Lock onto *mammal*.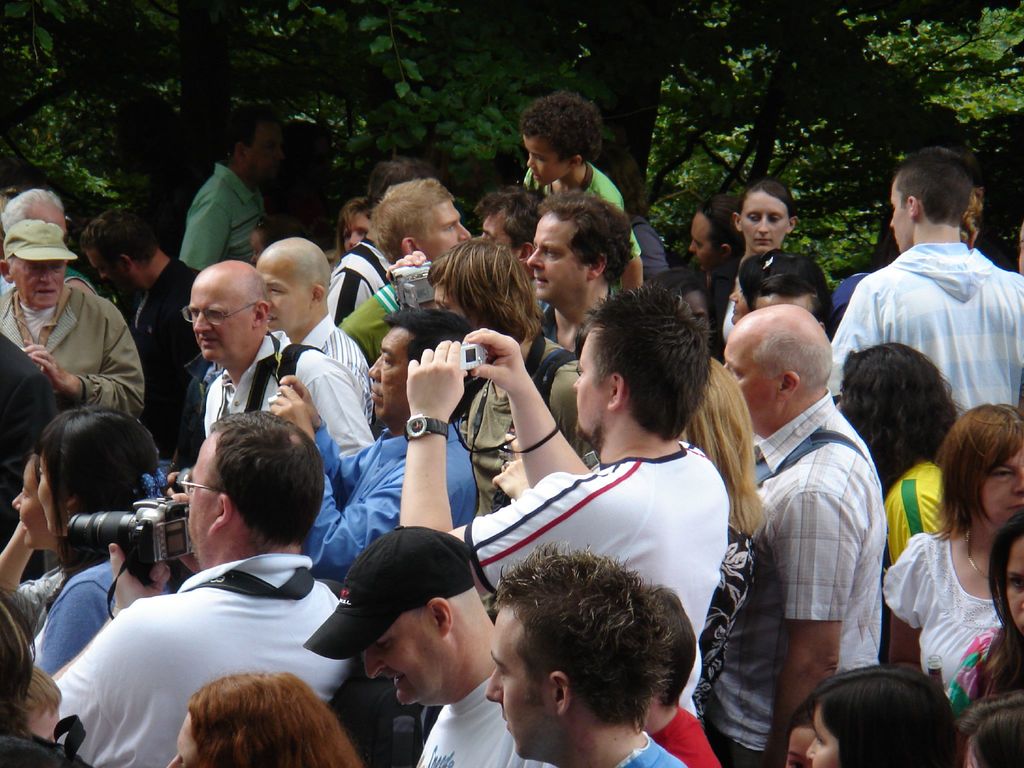
Locked: left=689, top=302, right=892, bottom=767.
